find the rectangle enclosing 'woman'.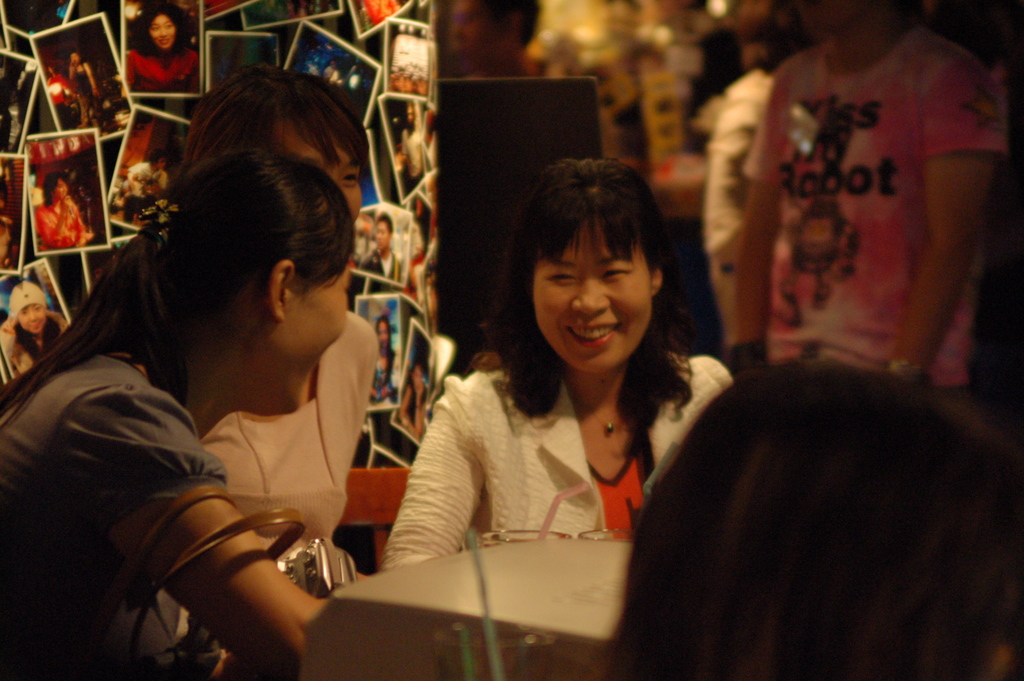
BBox(28, 168, 99, 250).
